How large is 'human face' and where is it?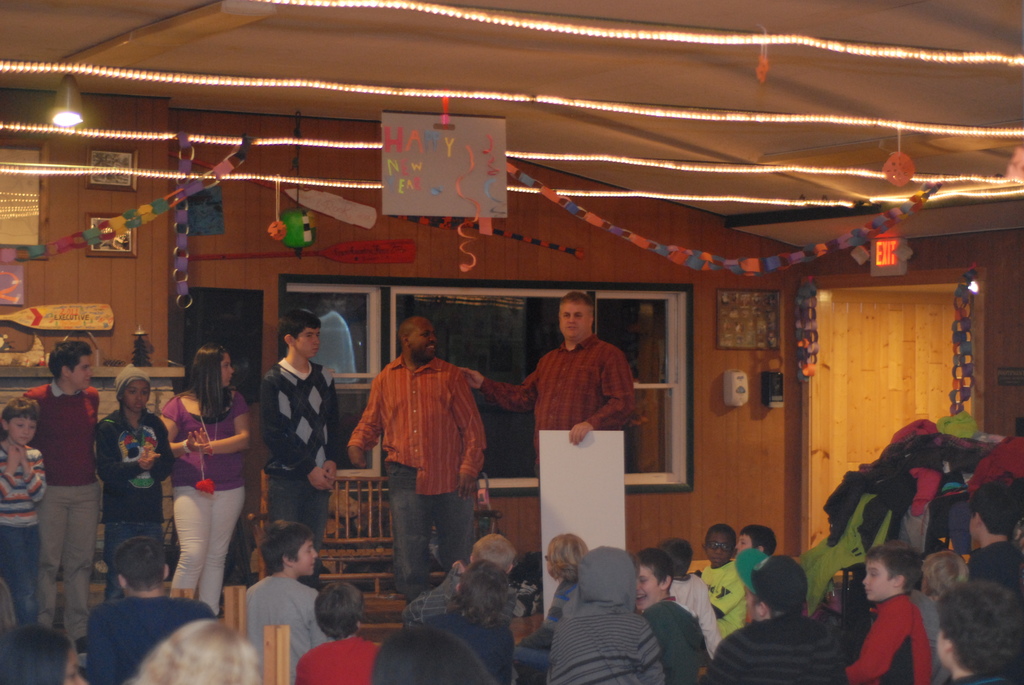
Bounding box: {"x1": 10, "y1": 421, "x2": 36, "y2": 447}.
